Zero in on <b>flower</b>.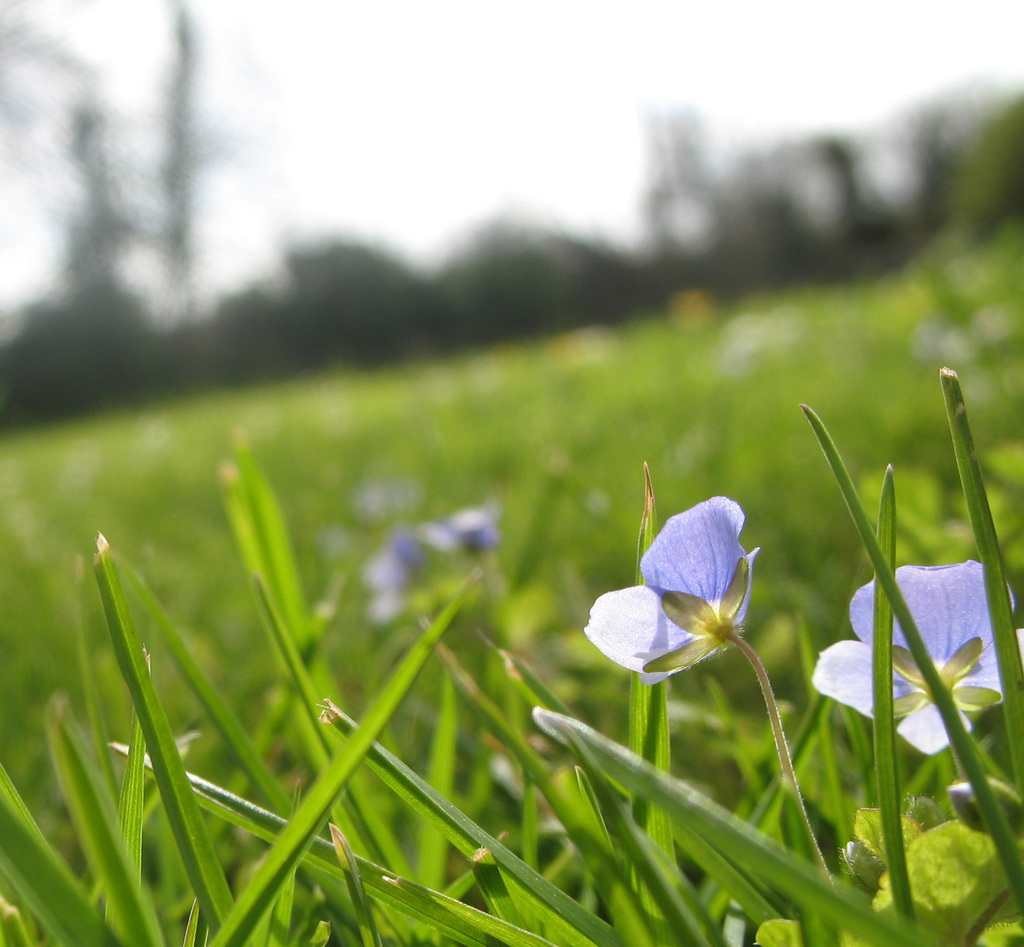
Zeroed in: x1=810, y1=556, x2=1023, y2=757.
